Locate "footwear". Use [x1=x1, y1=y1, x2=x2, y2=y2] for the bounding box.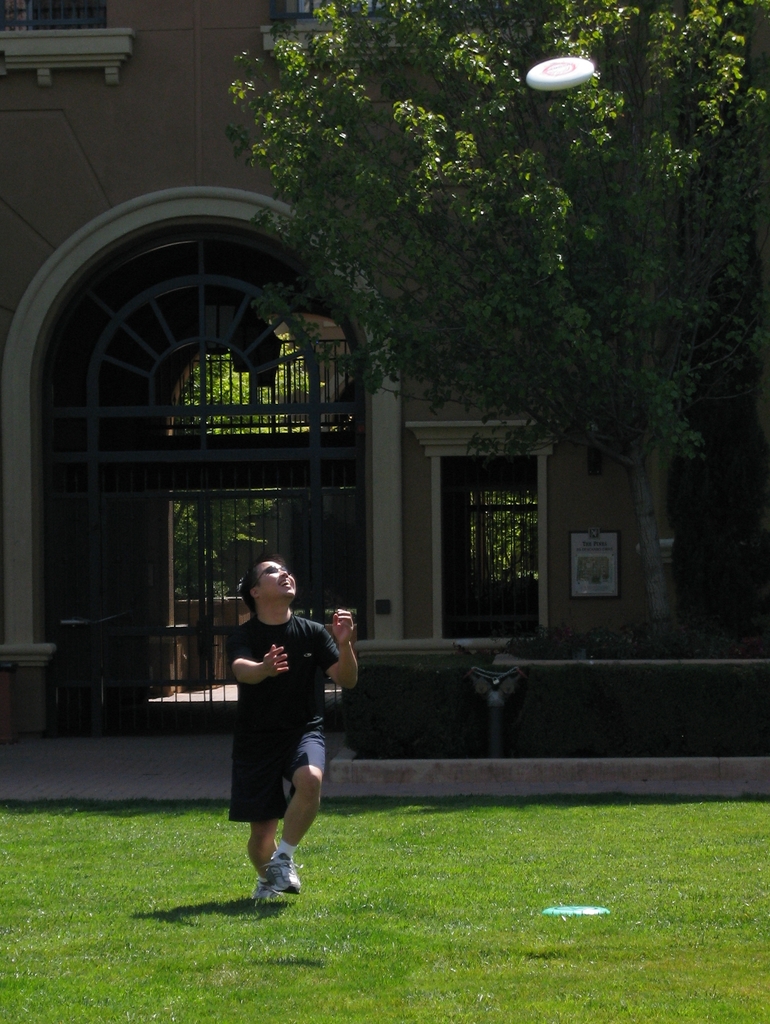
[x1=243, y1=822, x2=316, y2=906].
